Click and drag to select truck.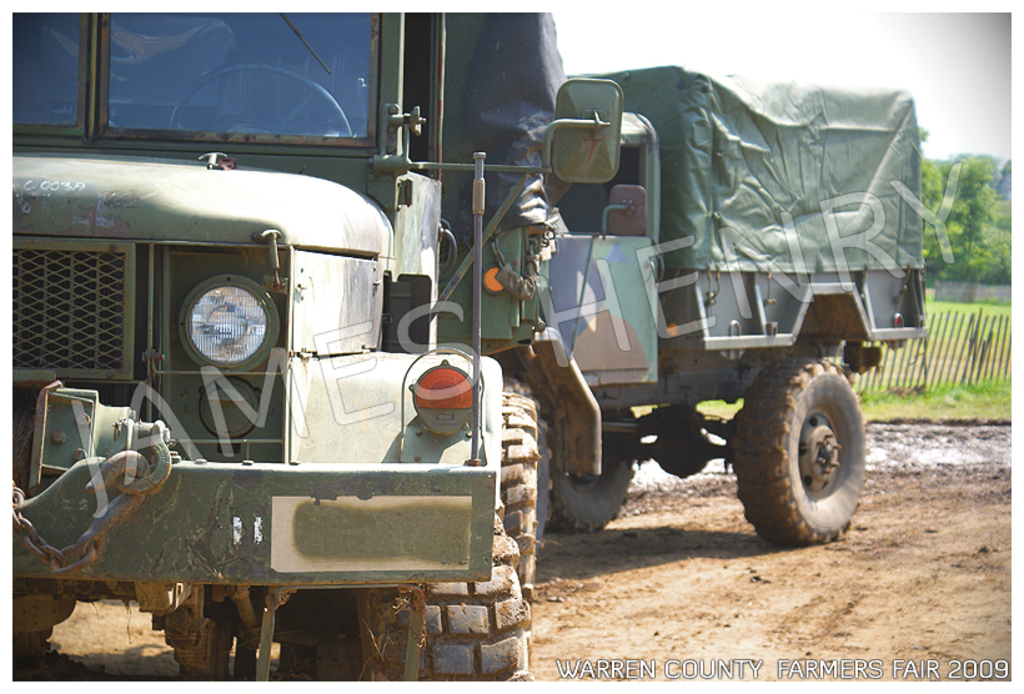
Selection: bbox=(544, 64, 933, 554).
